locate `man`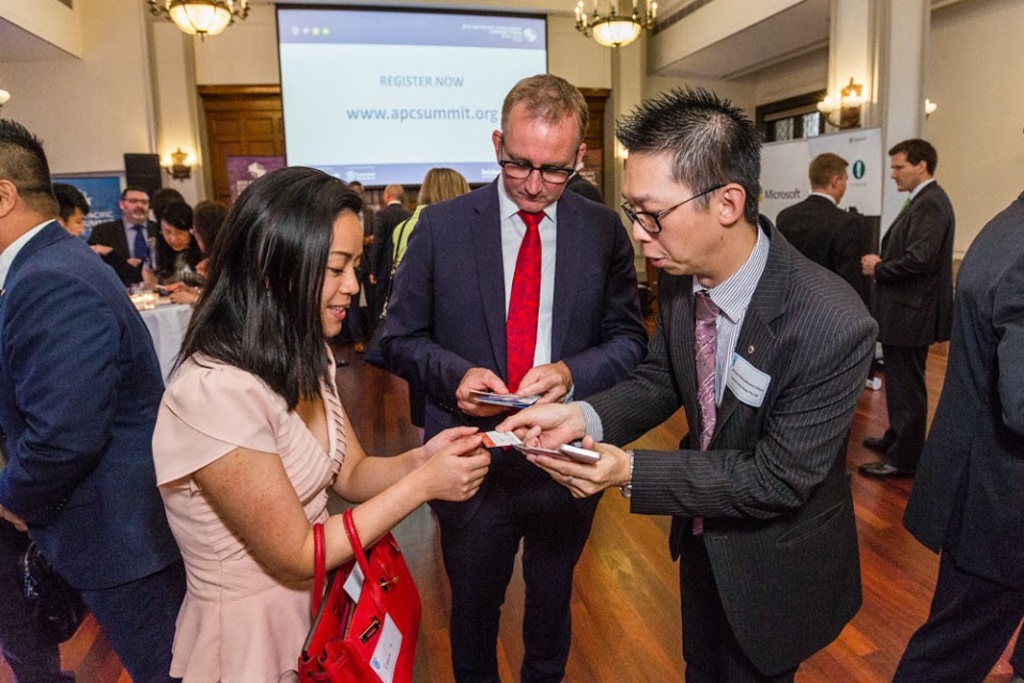
crop(772, 150, 865, 301)
